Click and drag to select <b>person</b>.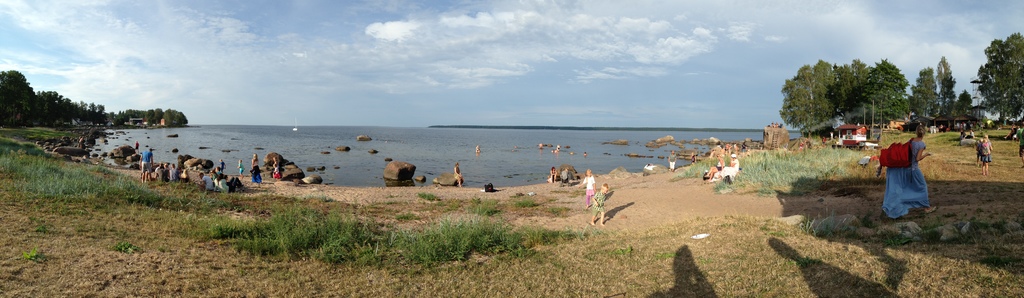
Selection: left=552, top=143, right=561, bottom=155.
